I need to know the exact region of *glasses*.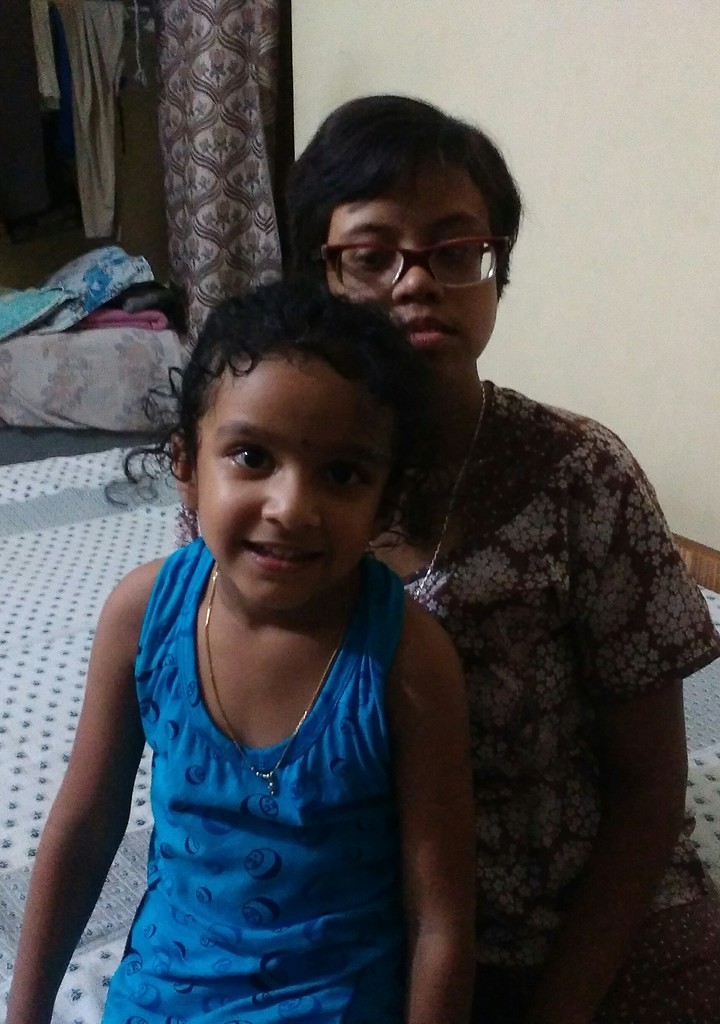
Region: <bbox>311, 237, 505, 292</bbox>.
